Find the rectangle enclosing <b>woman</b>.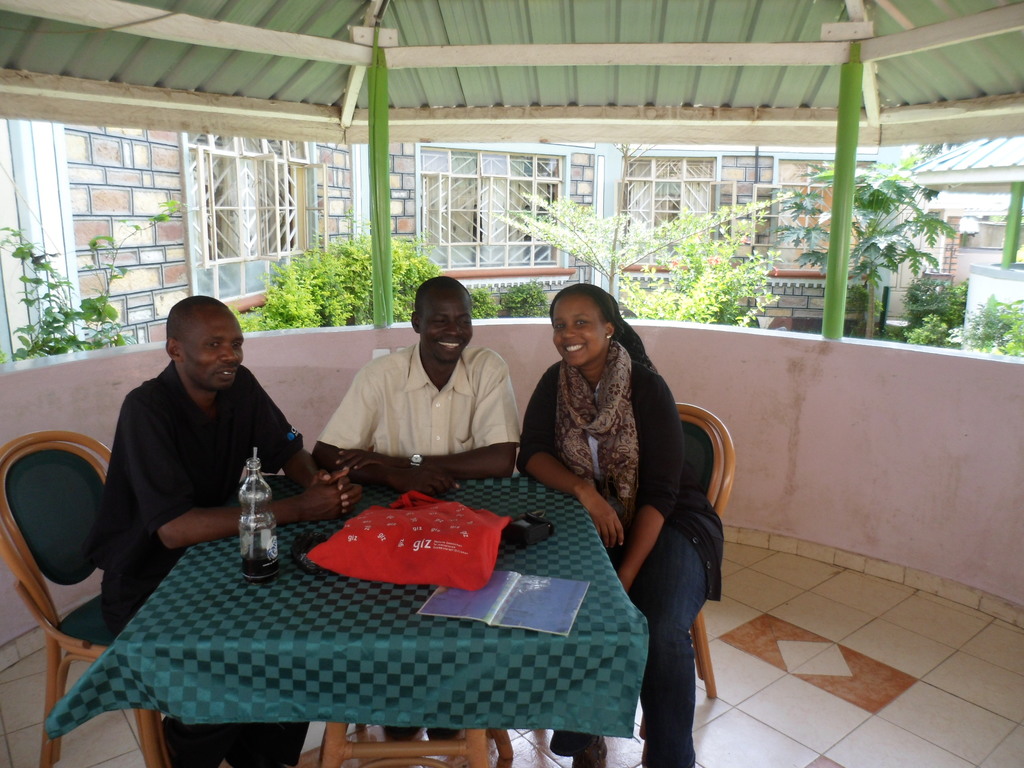
bbox=[515, 280, 723, 767].
